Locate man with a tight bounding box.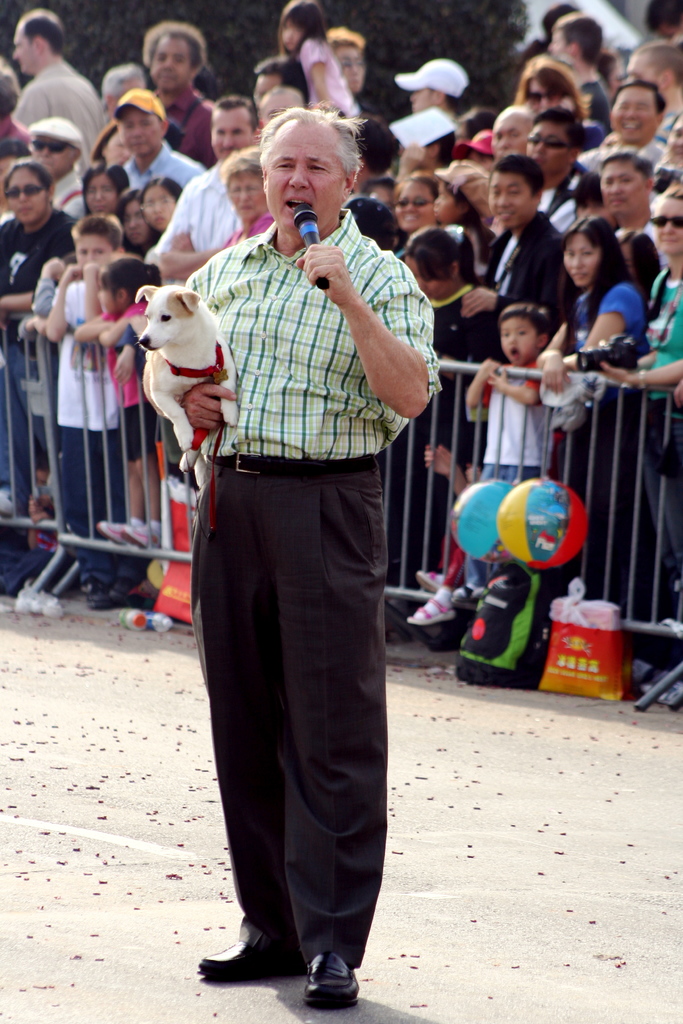
[112, 89, 205, 190].
